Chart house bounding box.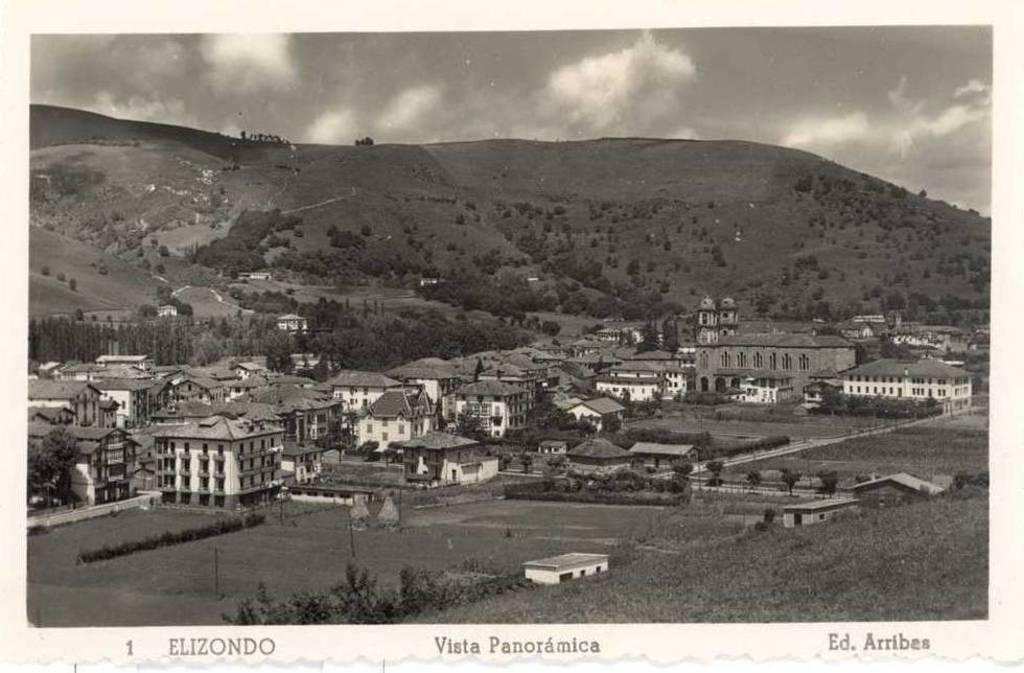
Charted: 851 463 942 510.
